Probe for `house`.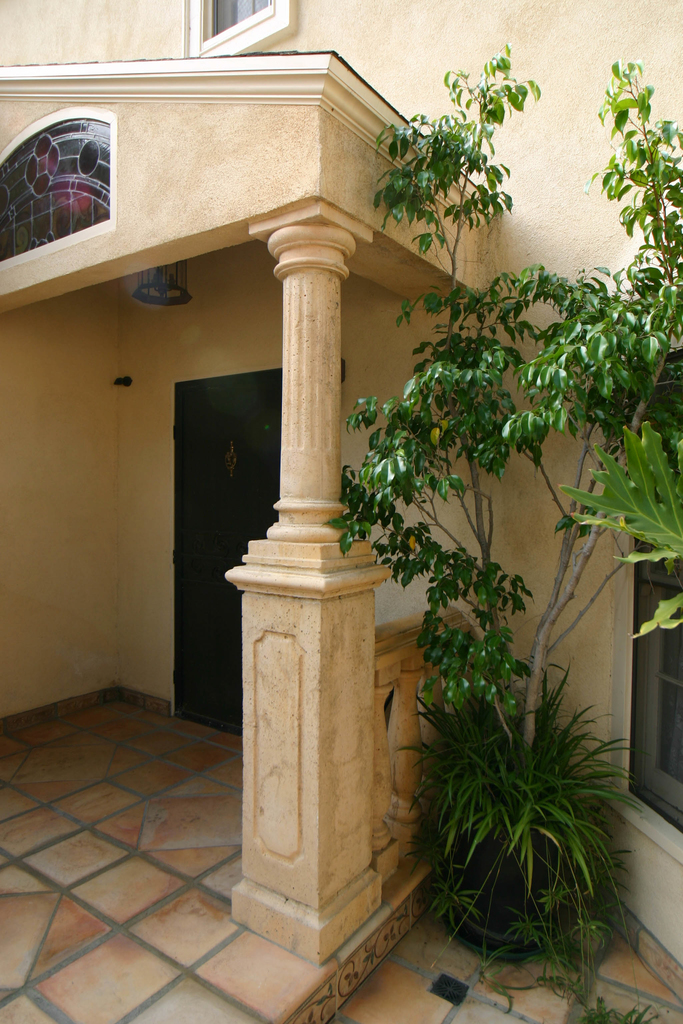
Probe result: <region>28, 11, 682, 977</region>.
